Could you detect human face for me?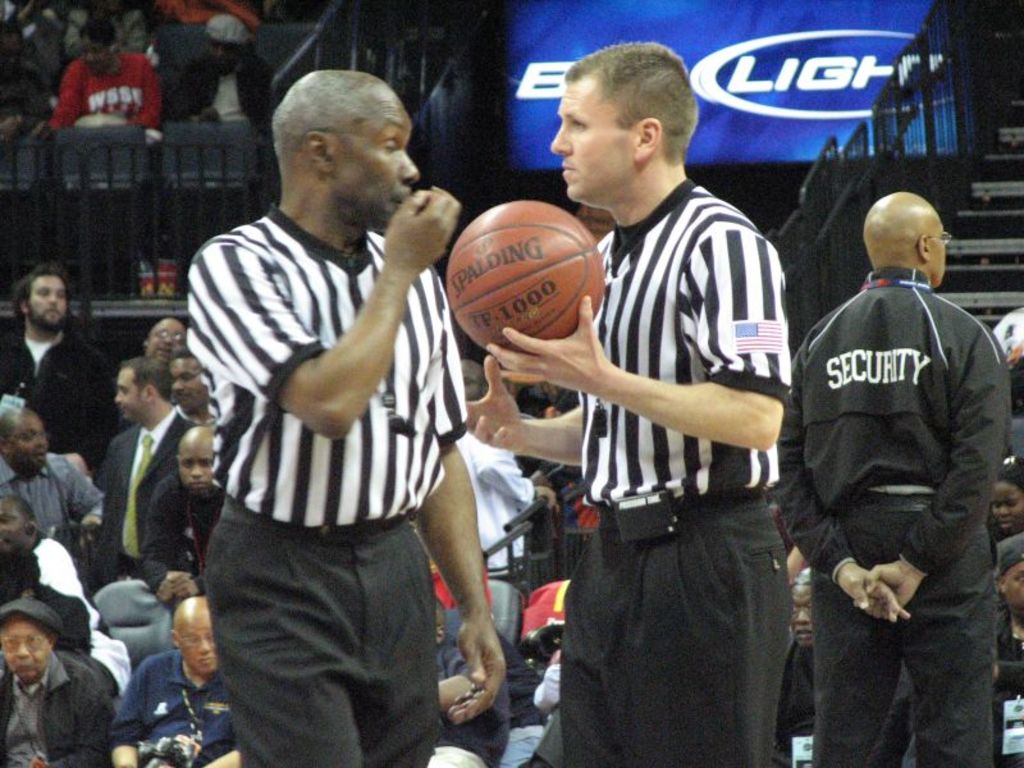
Detection result: [178, 443, 214, 494].
